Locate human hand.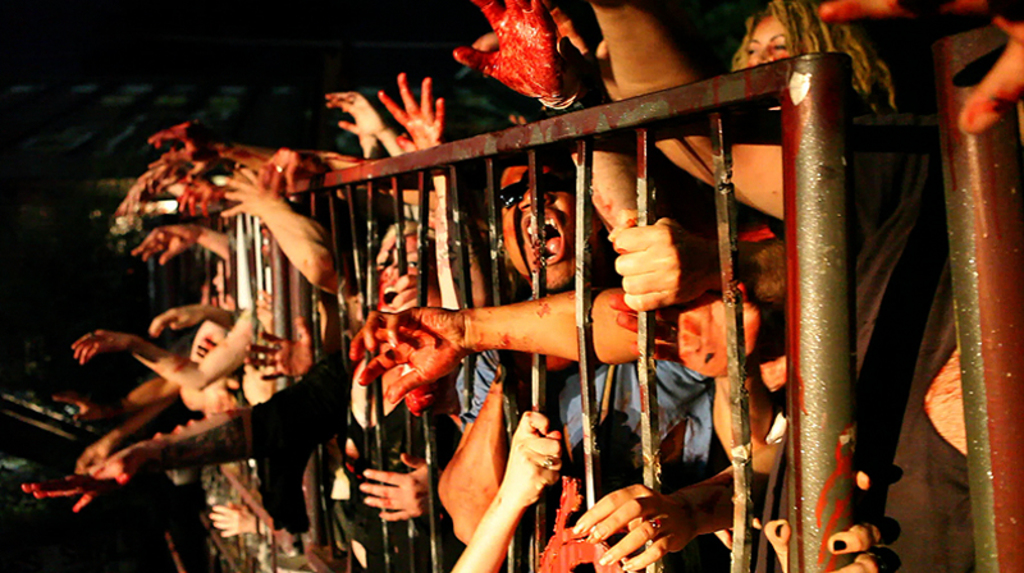
Bounding box: pyautogui.locateOnScreen(223, 164, 284, 219).
